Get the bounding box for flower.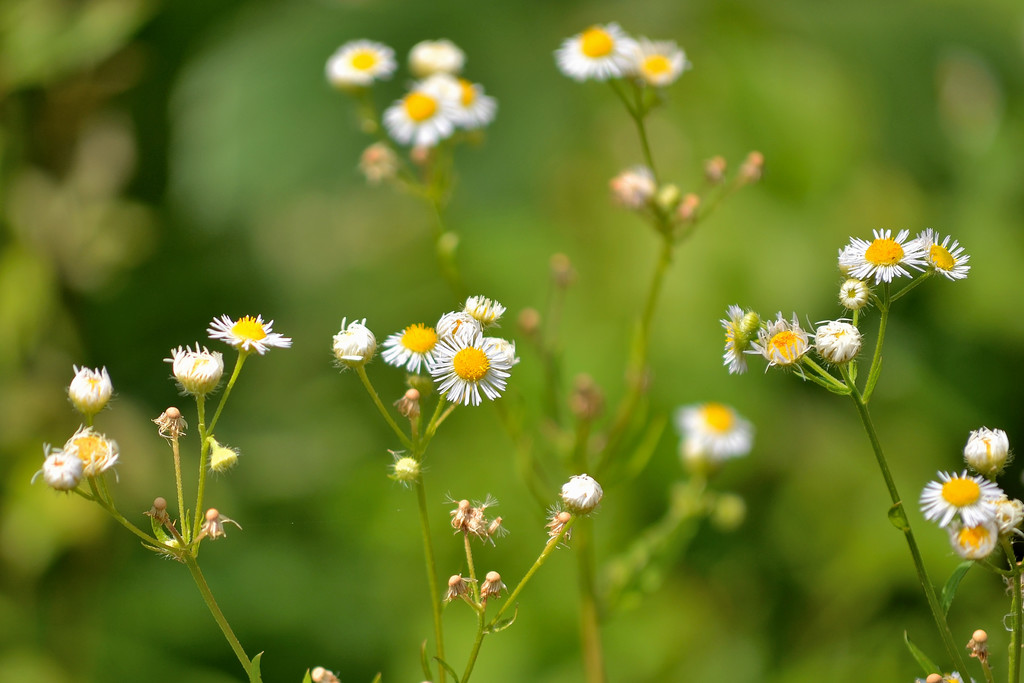
select_region(380, 317, 442, 370).
